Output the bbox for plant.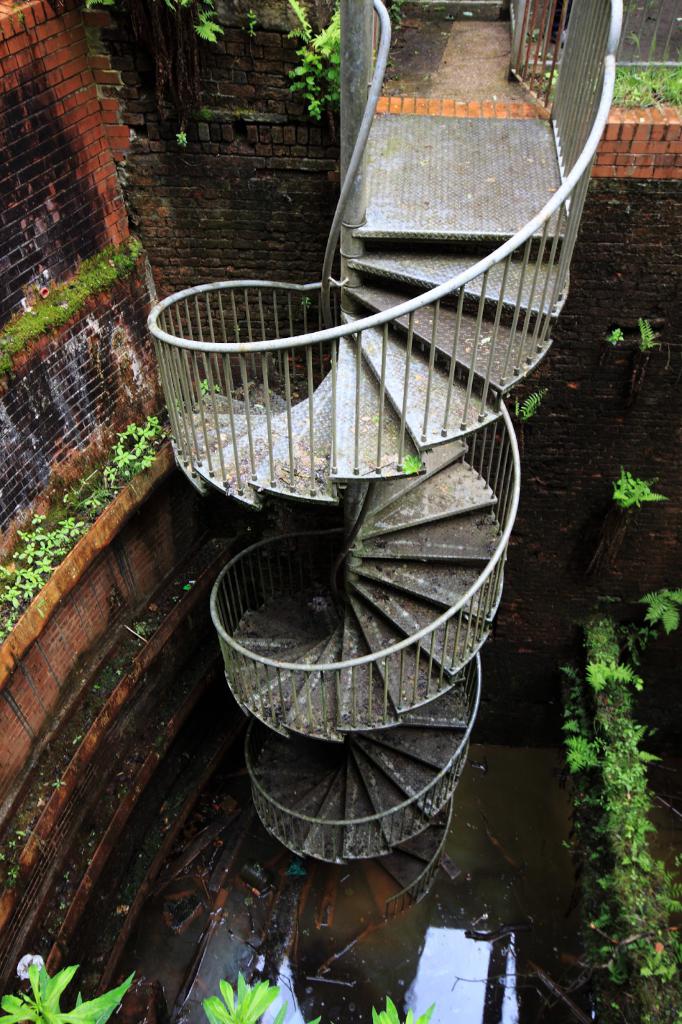
(607, 327, 626, 345).
